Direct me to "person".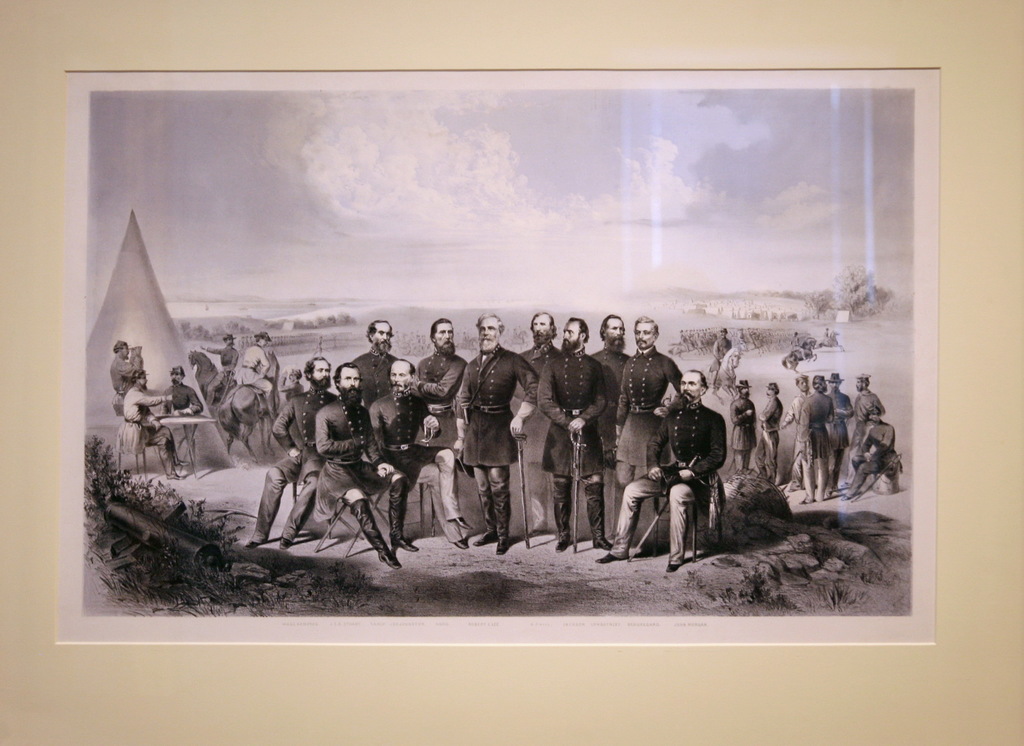
Direction: [left=371, top=356, right=474, bottom=551].
